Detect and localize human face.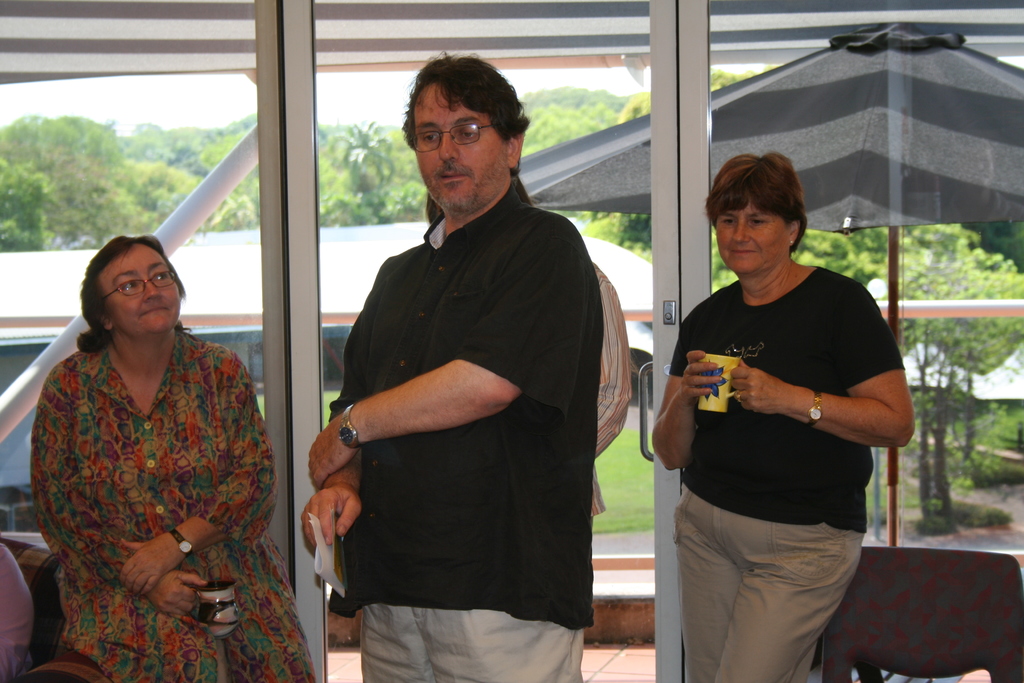
Localized at rect(710, 195, 786, 270).
